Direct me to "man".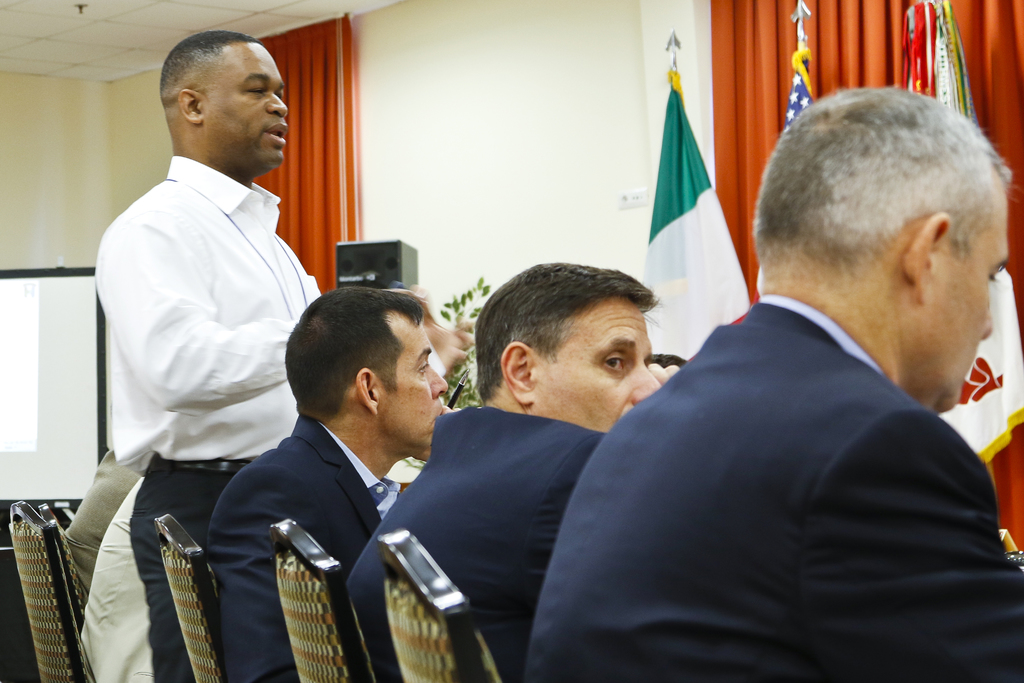
Direction: <bbox>527, 99, 1014, 662</bbox>.
